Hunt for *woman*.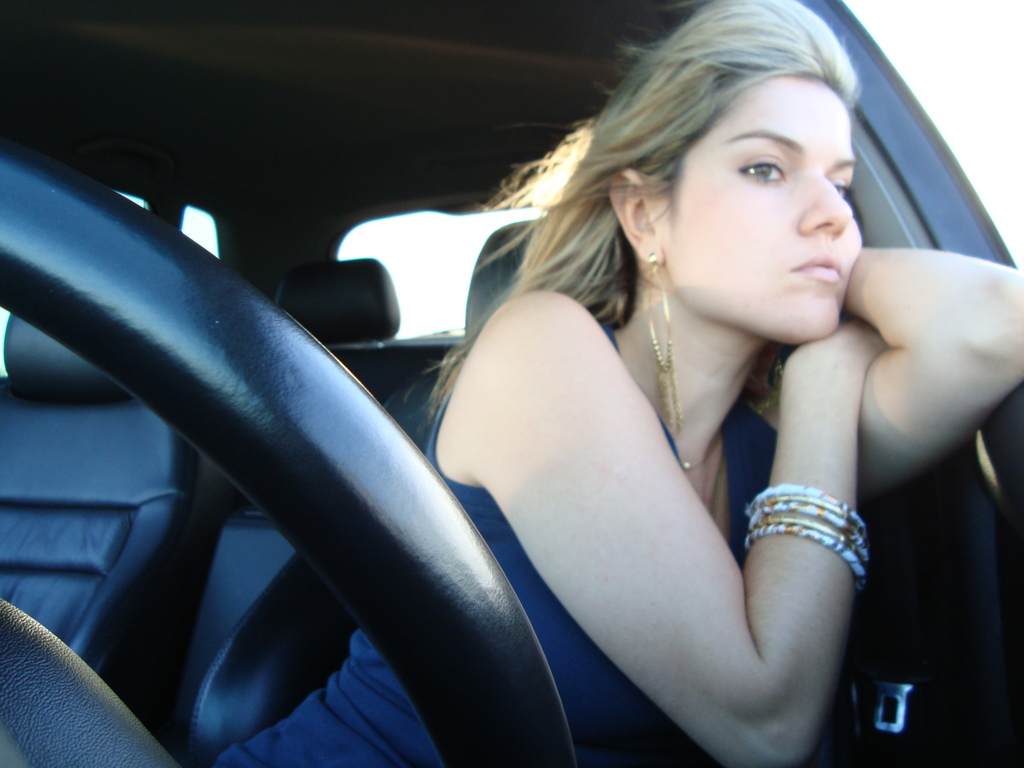
Hunted down at x1=212, y1=0, x2=1023, y2=767.
